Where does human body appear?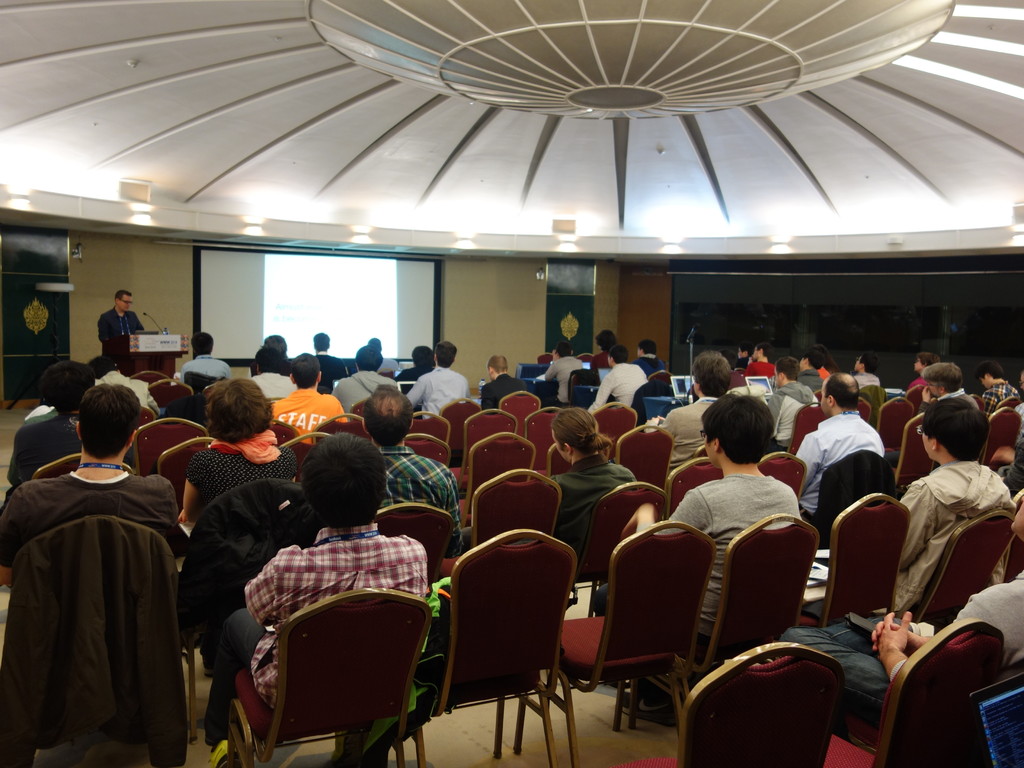
Appears at [335, 344, 397, 410].
